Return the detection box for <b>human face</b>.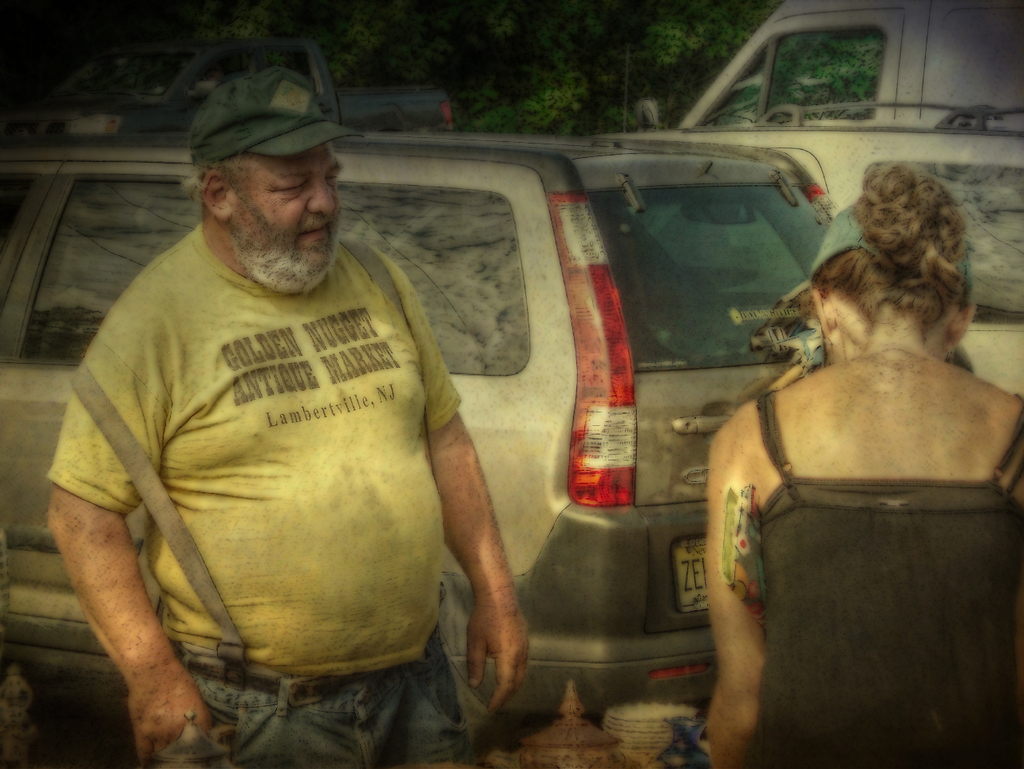
[224, 141, 349, 296].
